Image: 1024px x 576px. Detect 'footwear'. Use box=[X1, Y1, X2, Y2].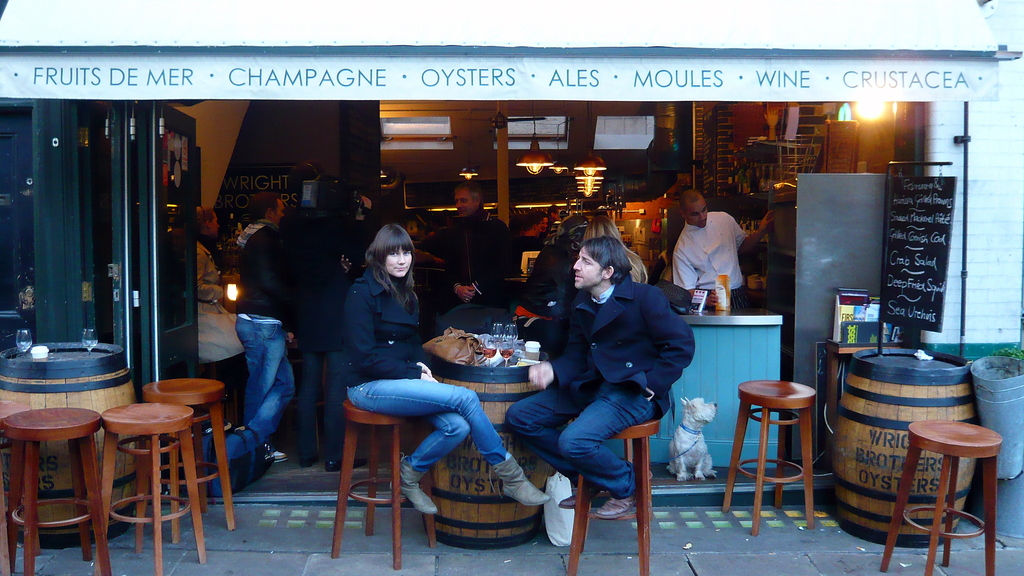
box=[593, 493, 636, 519].
